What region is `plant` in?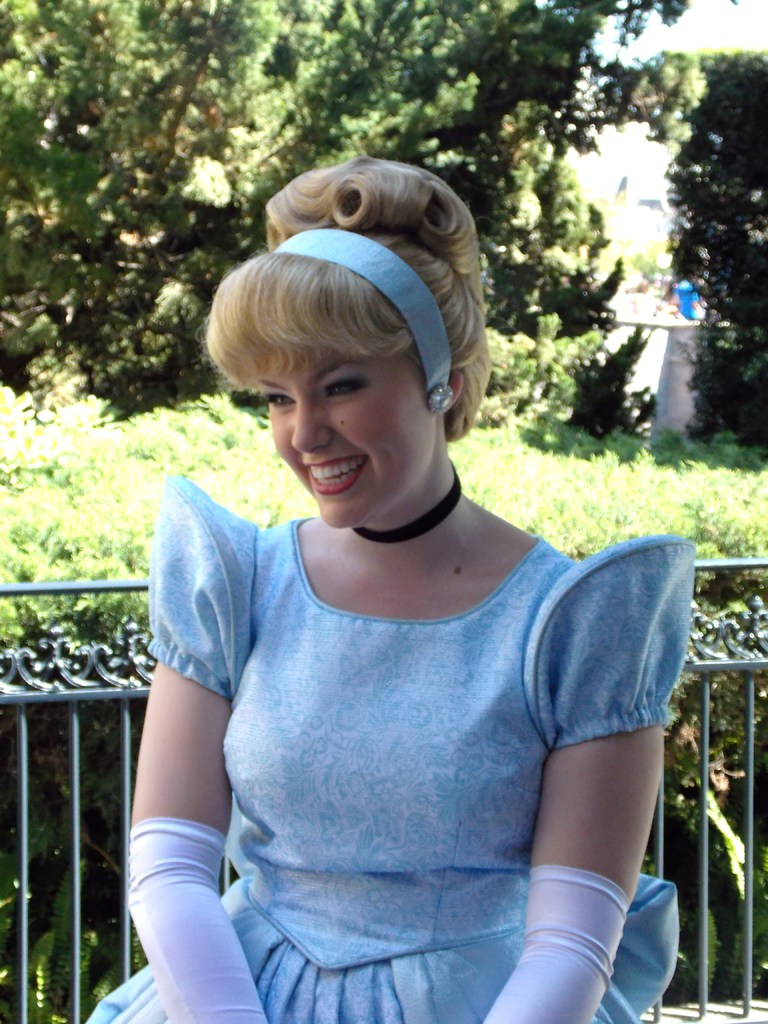
box(478, 312, 632, 442).
